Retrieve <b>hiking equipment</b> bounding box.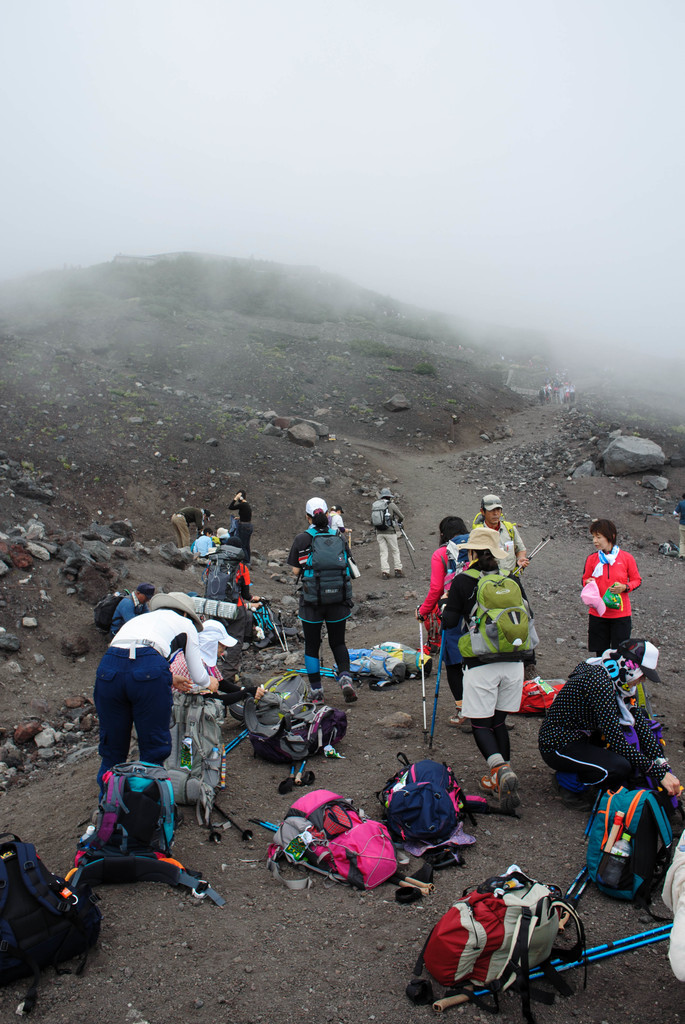
Bounding box: [269, 783, 434, 893].
